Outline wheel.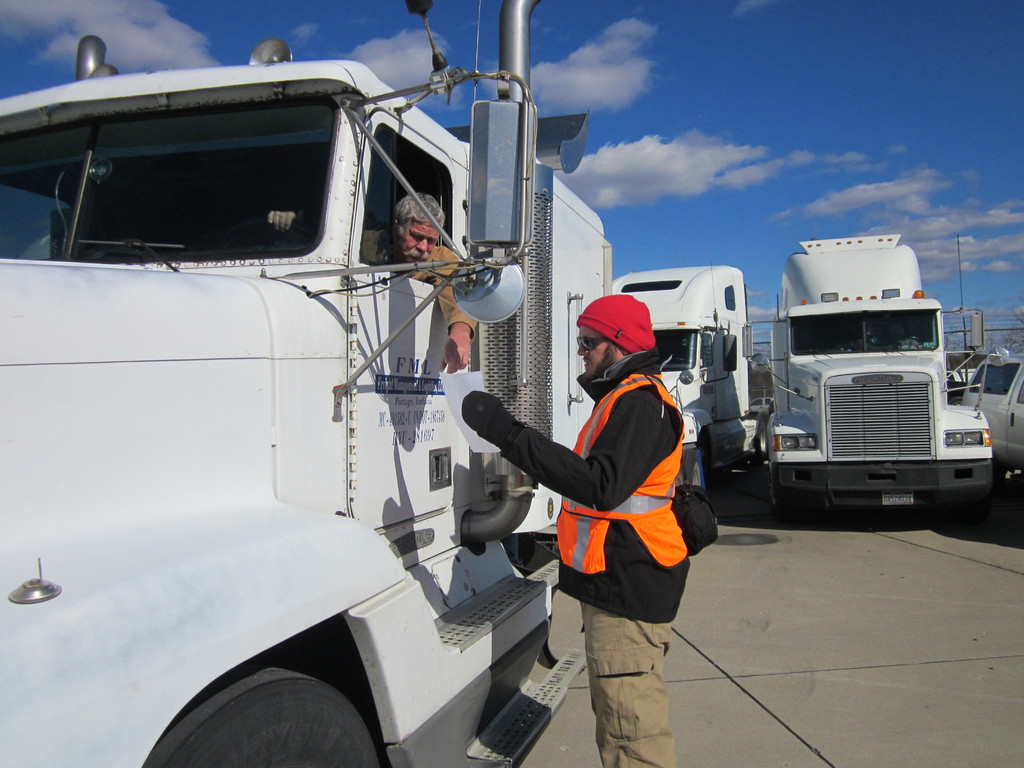
Outline: [769,483,799,521].
